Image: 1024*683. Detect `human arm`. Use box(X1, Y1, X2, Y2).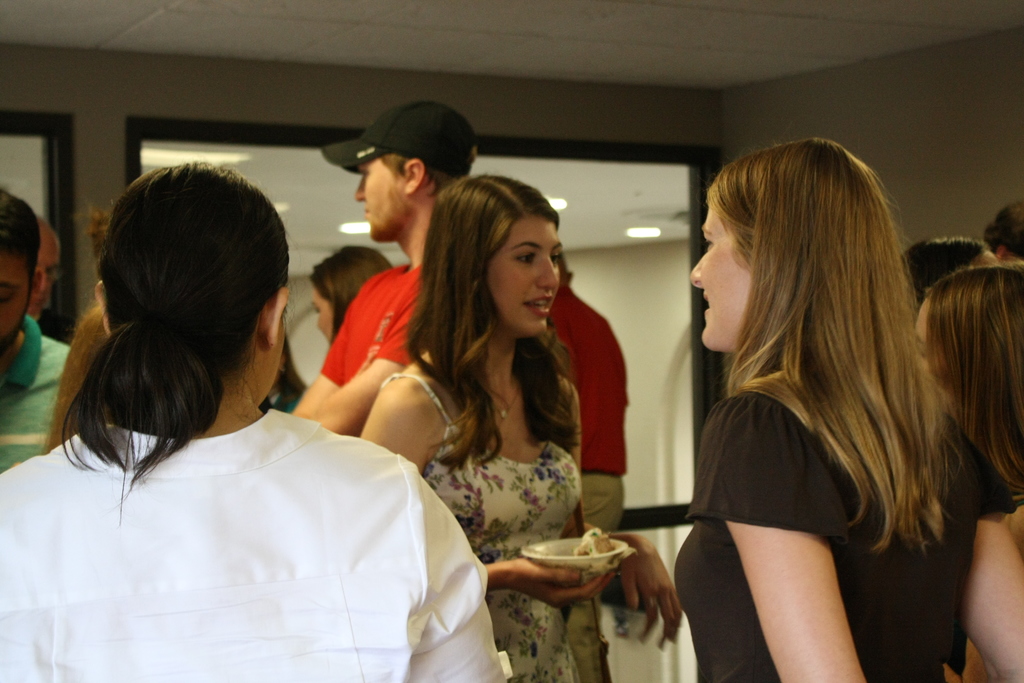
box(715, 400, 865, 682).
